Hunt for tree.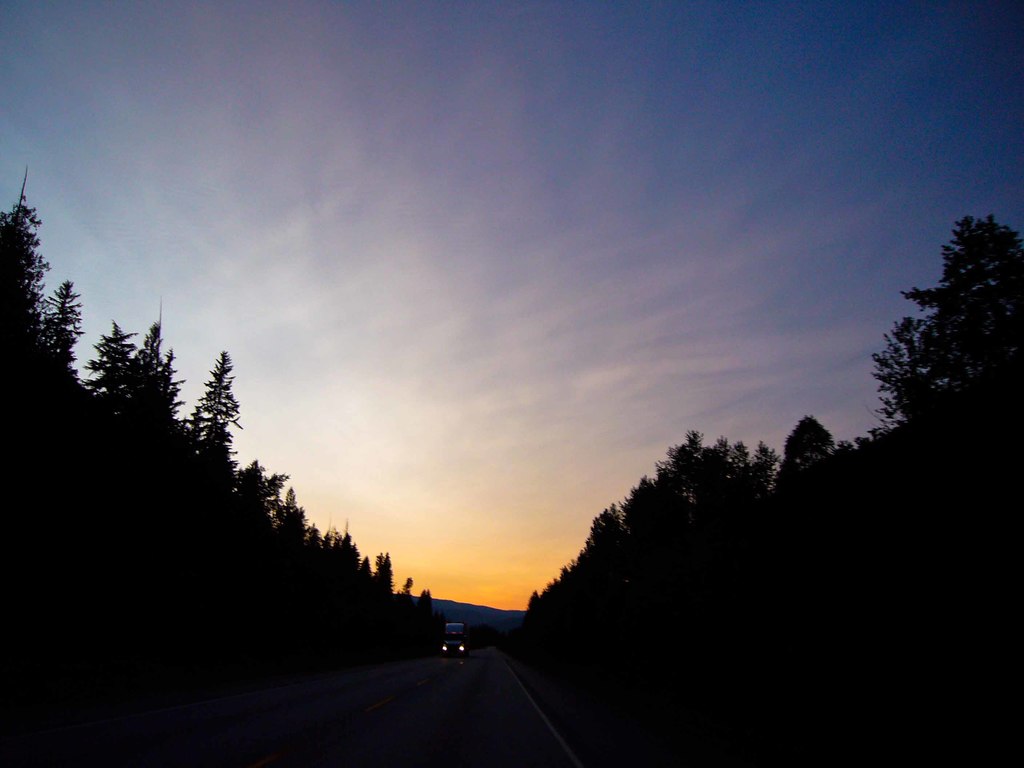
Hunted down at (40,278,81,383).
